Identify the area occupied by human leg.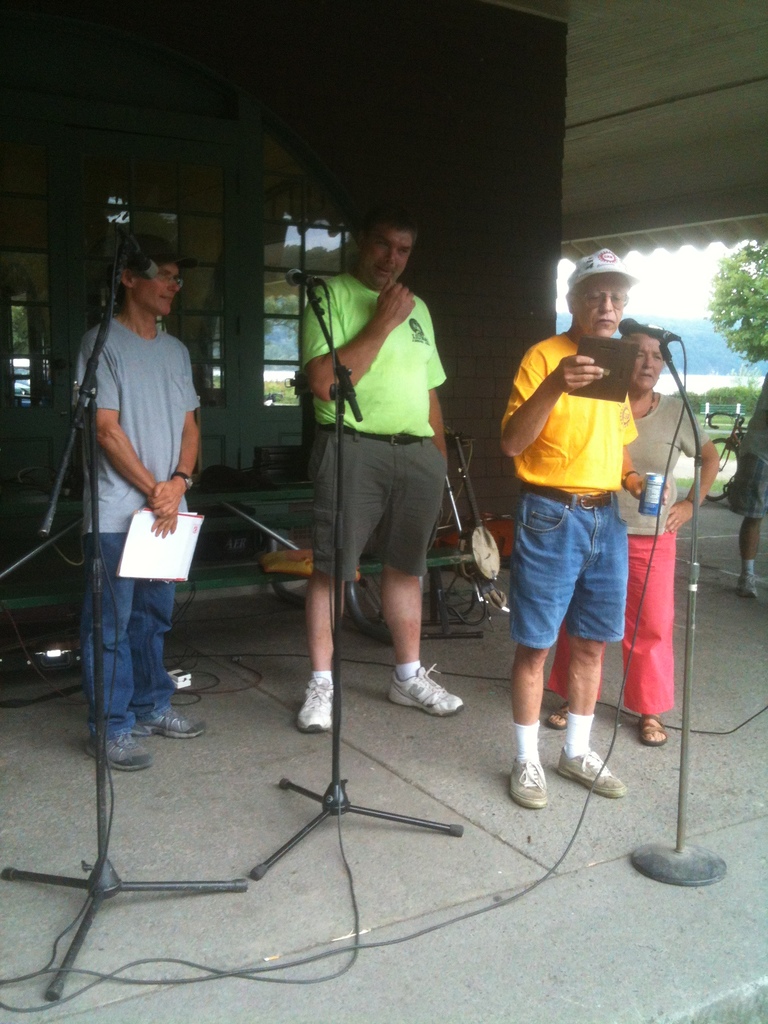
Area: select_region(563, 497, 634, 798).
